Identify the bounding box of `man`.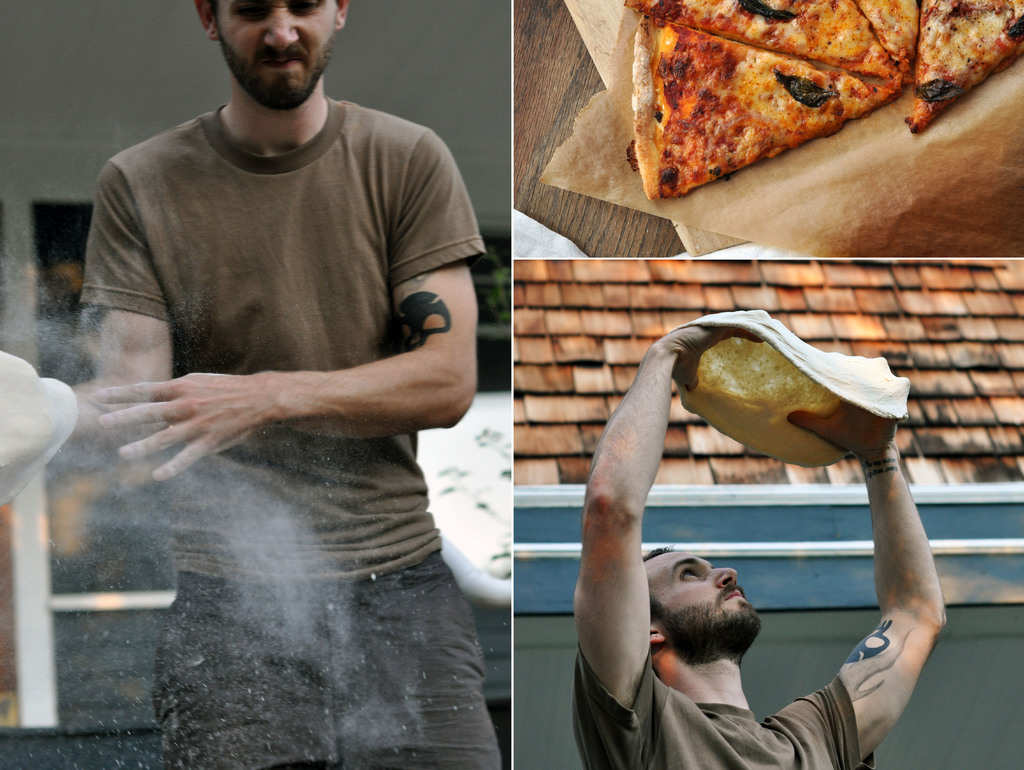
rect(571, 319, 958, 769).
